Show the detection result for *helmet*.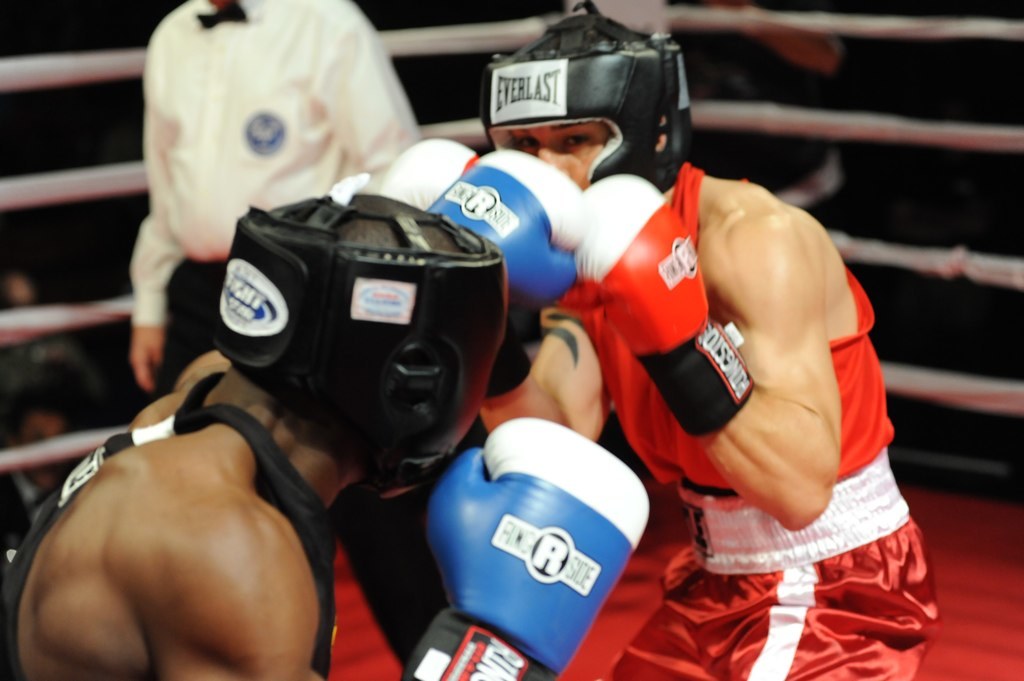
l=203, t=201, r=508, b=496.
